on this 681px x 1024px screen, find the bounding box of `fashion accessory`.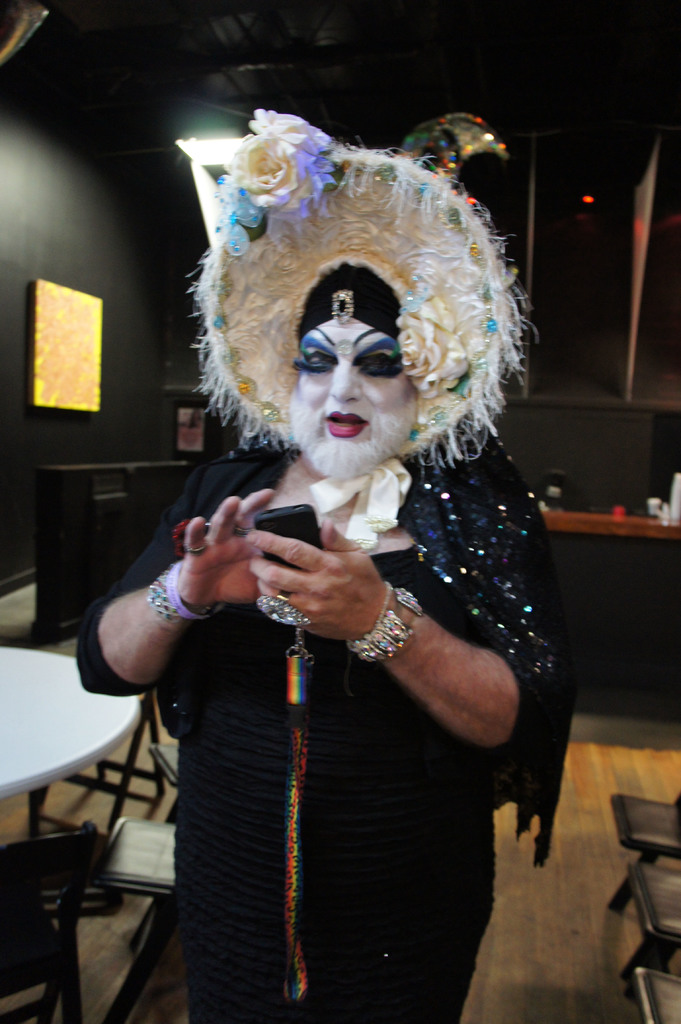
Bounding box: 186/543/202/557.
